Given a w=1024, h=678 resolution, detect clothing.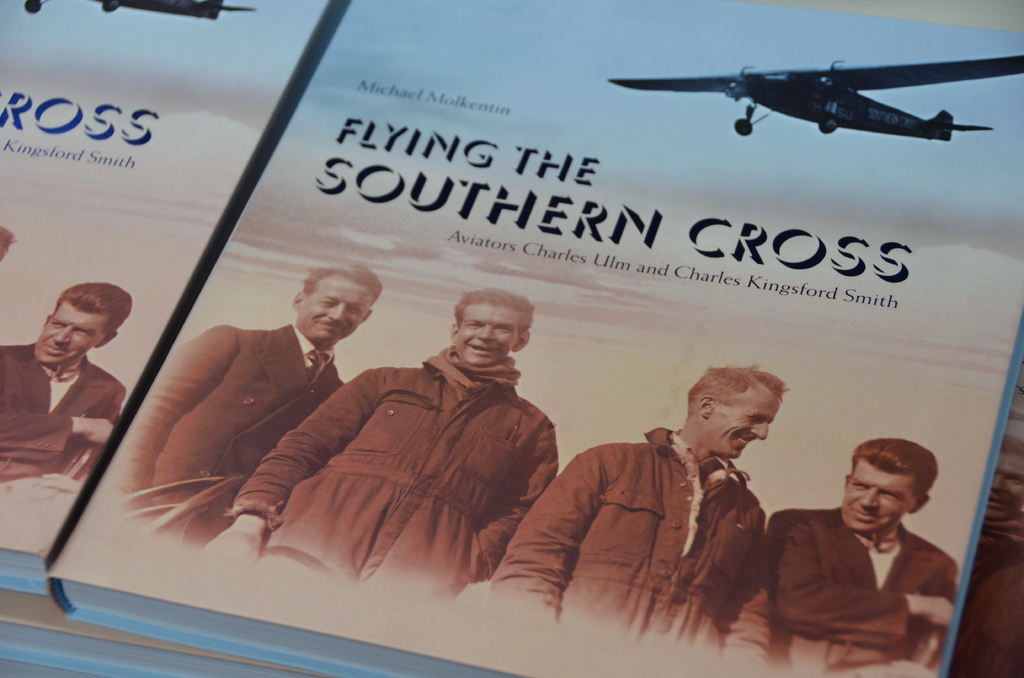
[x1=489, y1=423, x2=769, y2=677].
